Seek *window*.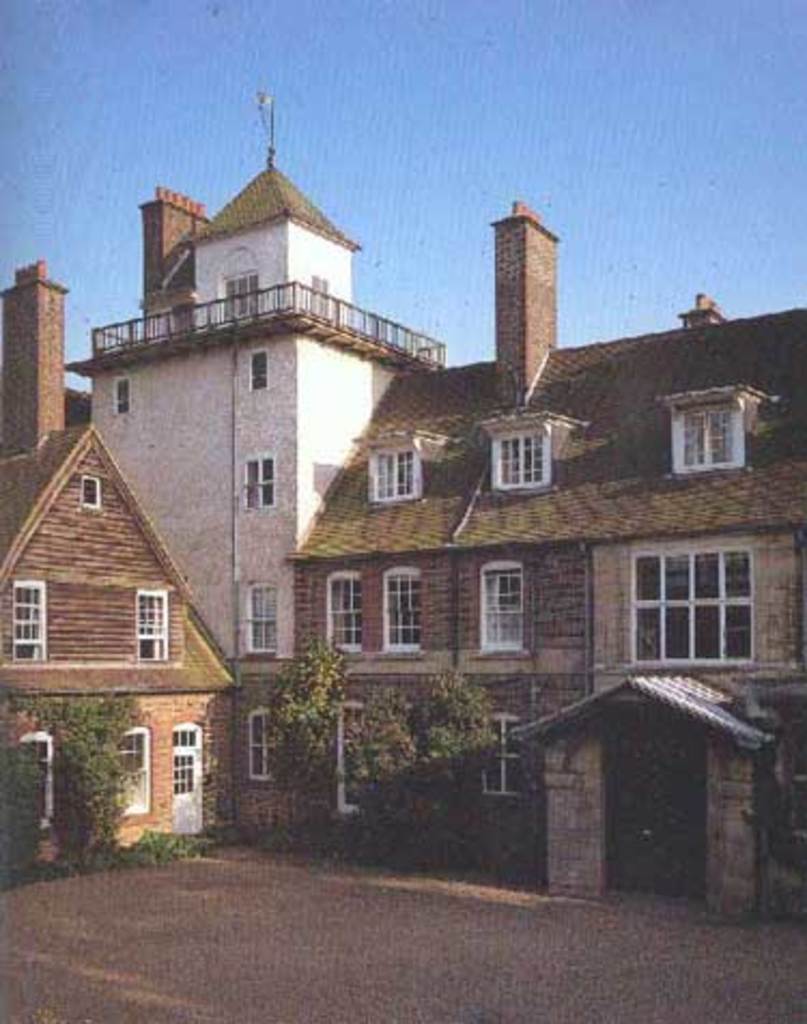
<box>383,566,428,654</box>.
